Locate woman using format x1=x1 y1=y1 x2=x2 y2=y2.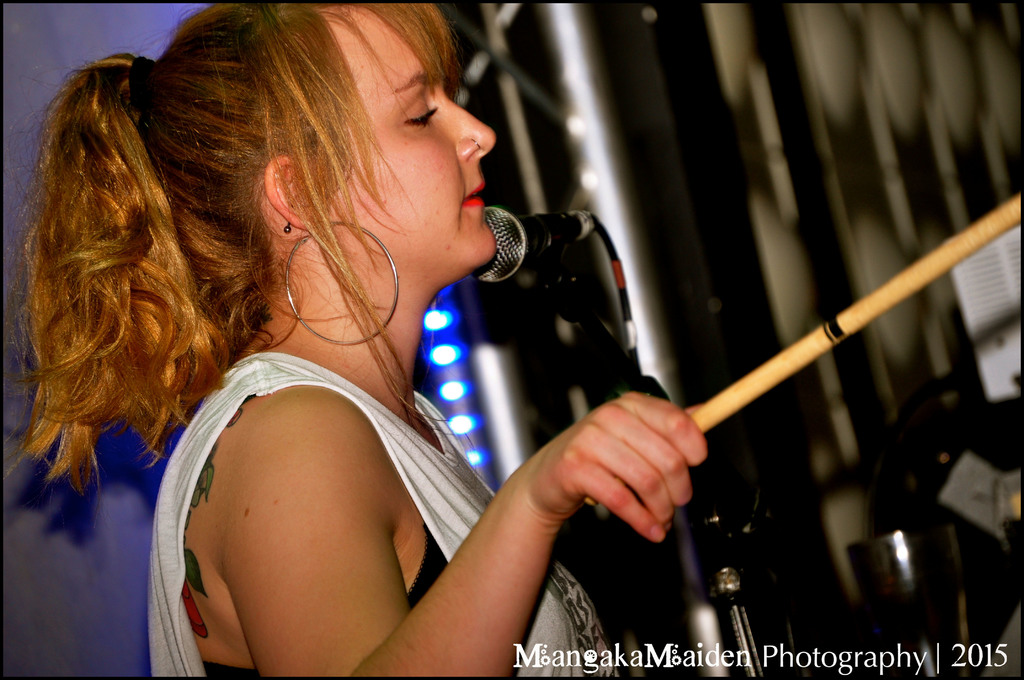
x1=0 y1=0 x2=708 y2=679.
